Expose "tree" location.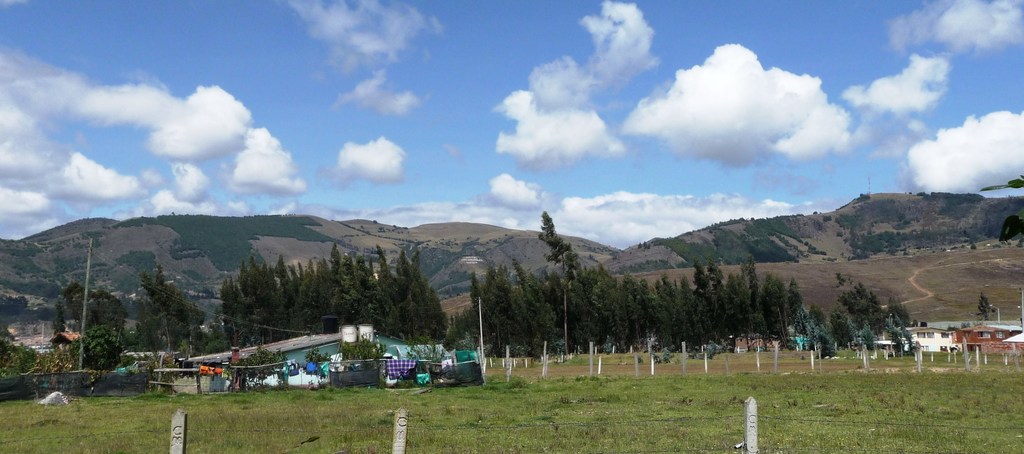
Exposed at box=[536, 211, 576, 354].
